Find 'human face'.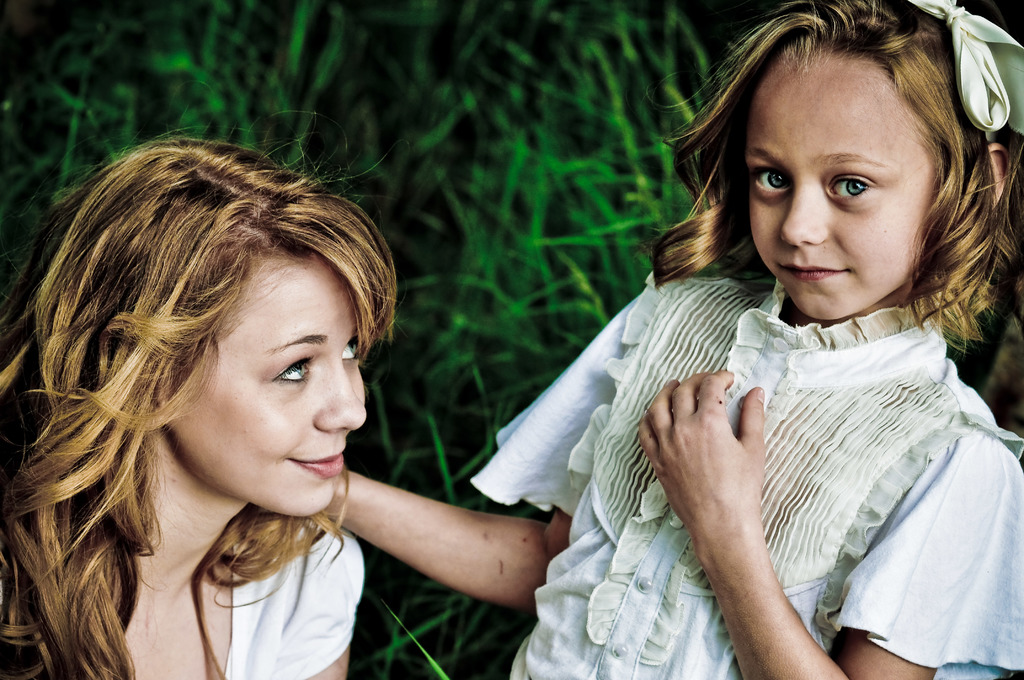
rect(173, 262, 370, 519).
